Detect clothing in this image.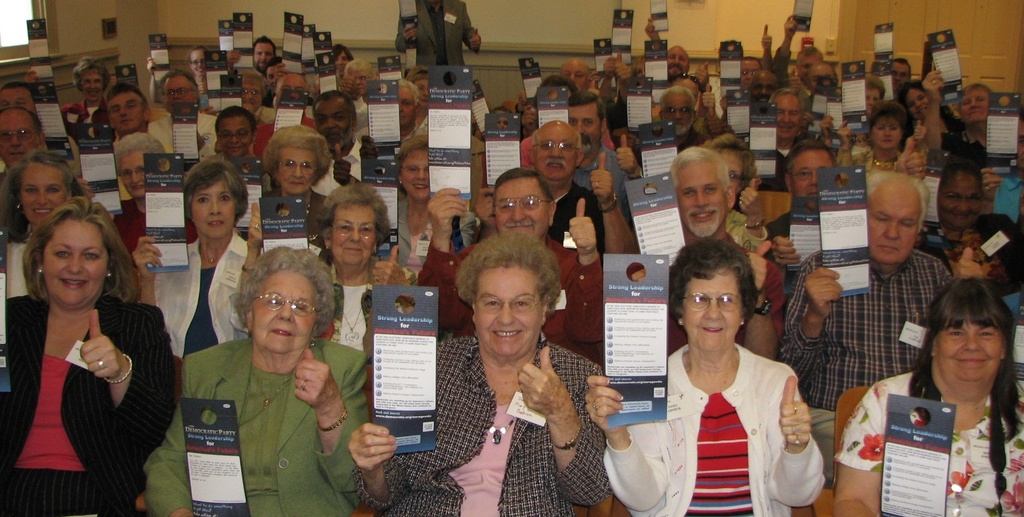
Detection: bbox(305, 189, 334, 254).
